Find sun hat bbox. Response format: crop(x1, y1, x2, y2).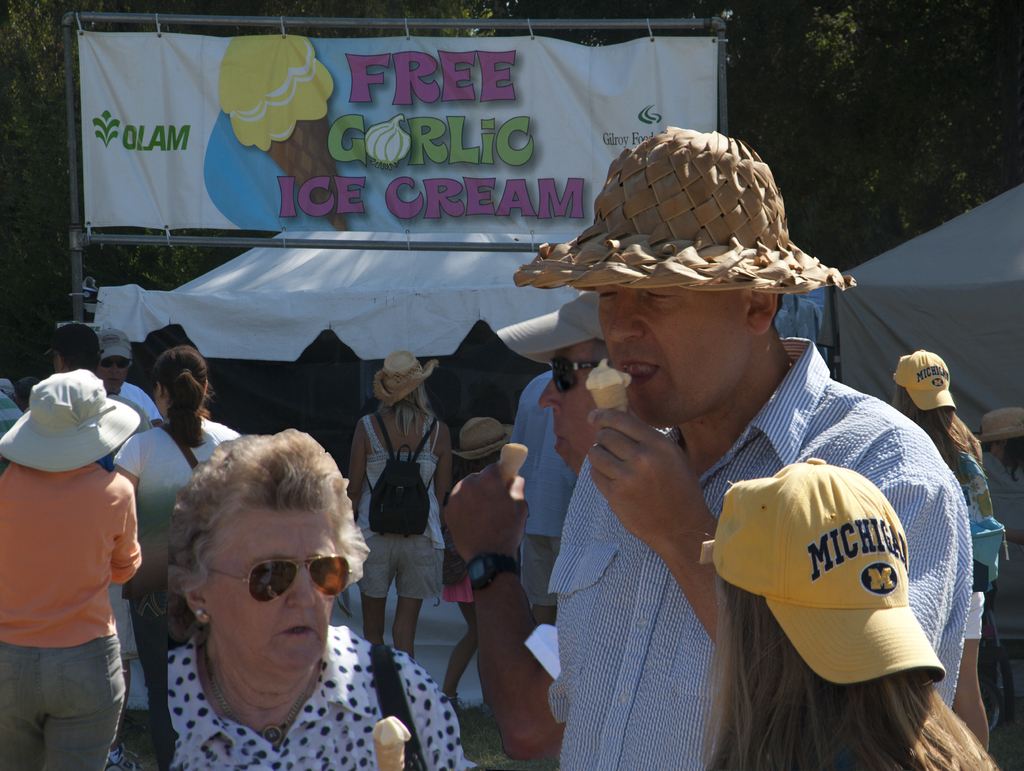
crop(0, 369, 146, 481).
